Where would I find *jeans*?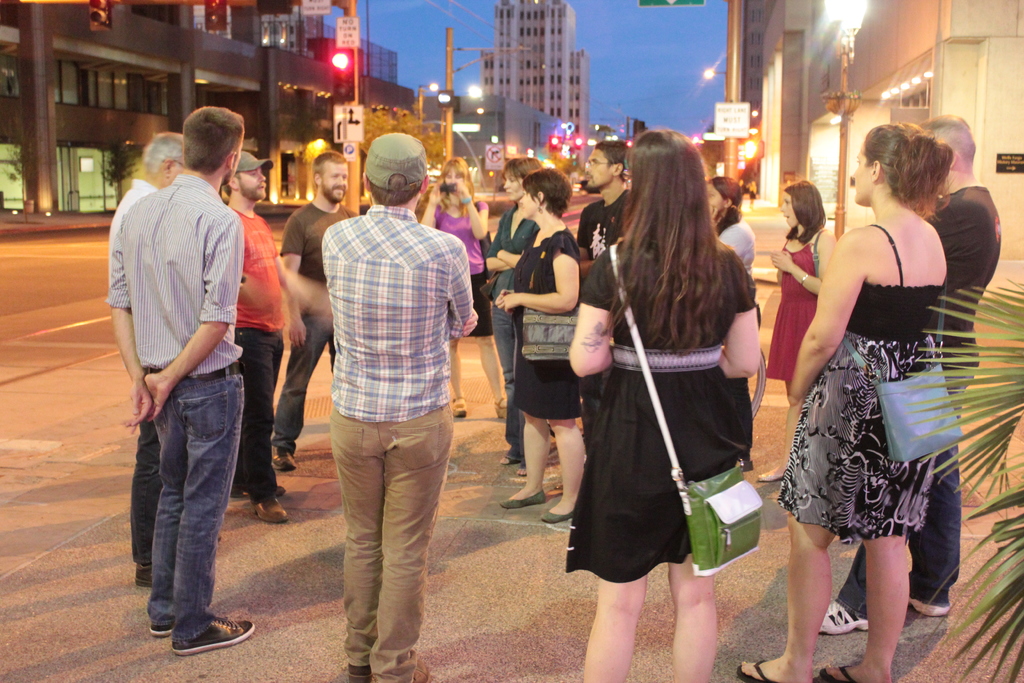
At (left=129, top=360, right=243, bottom=659).
